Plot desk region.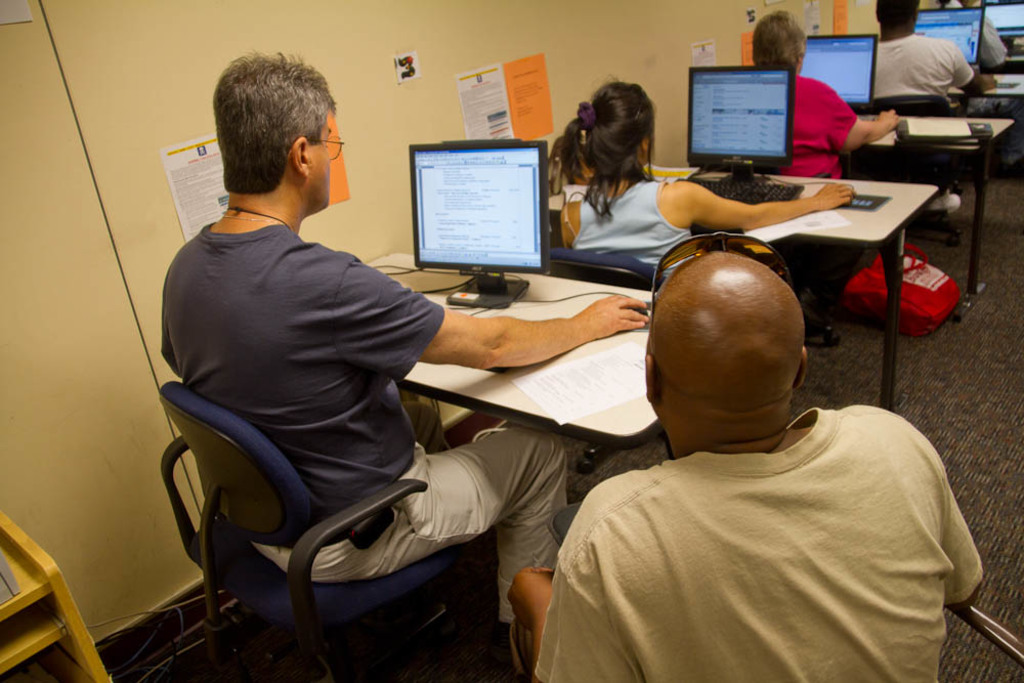
Plotted at rect(367, 252, 674, 461).
